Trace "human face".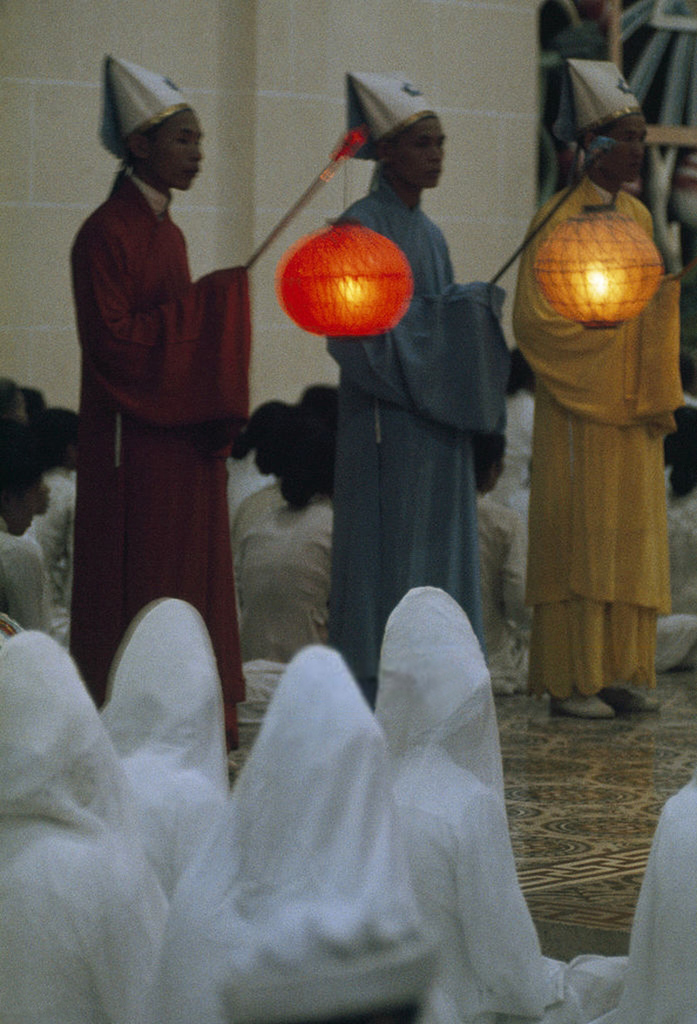
Traced to x1=146, y1=112, x2=206, y2=190.
